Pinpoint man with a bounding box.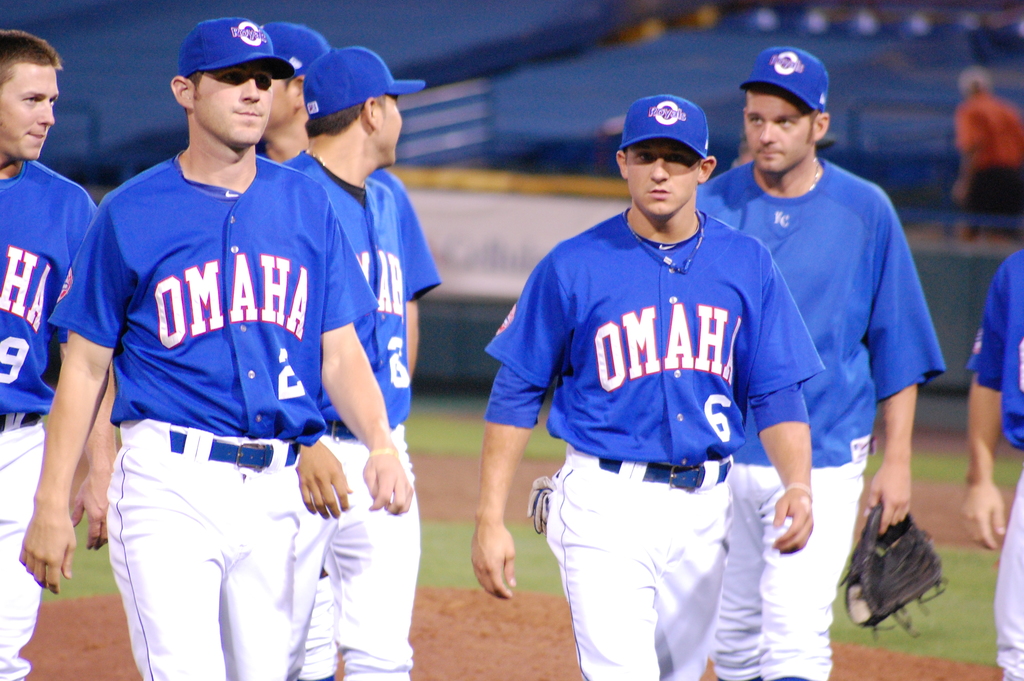
(left=468, top=88, right=827, bottom=679).
